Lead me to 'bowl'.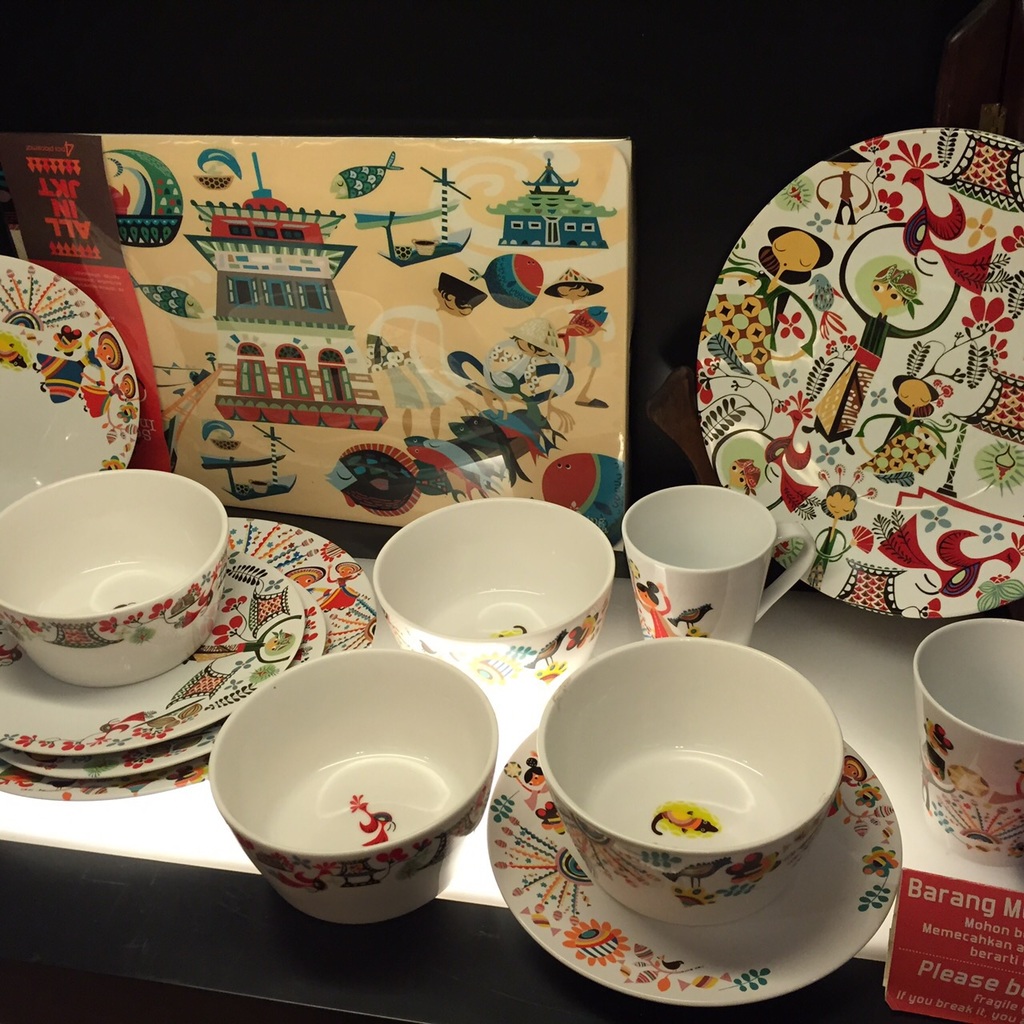
Lead to 533/641/846/927.
